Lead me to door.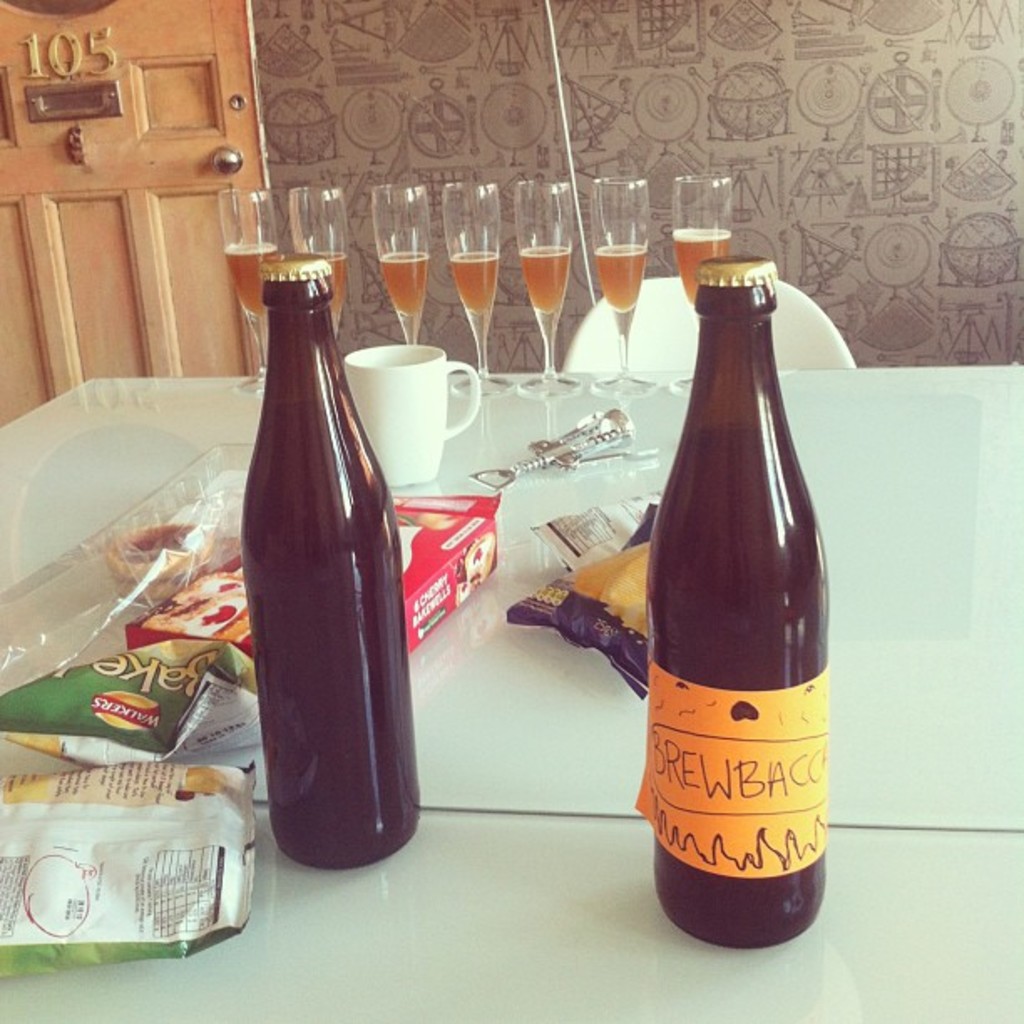
Lead to x1=0 y1=0 x2=276 y2=407.
